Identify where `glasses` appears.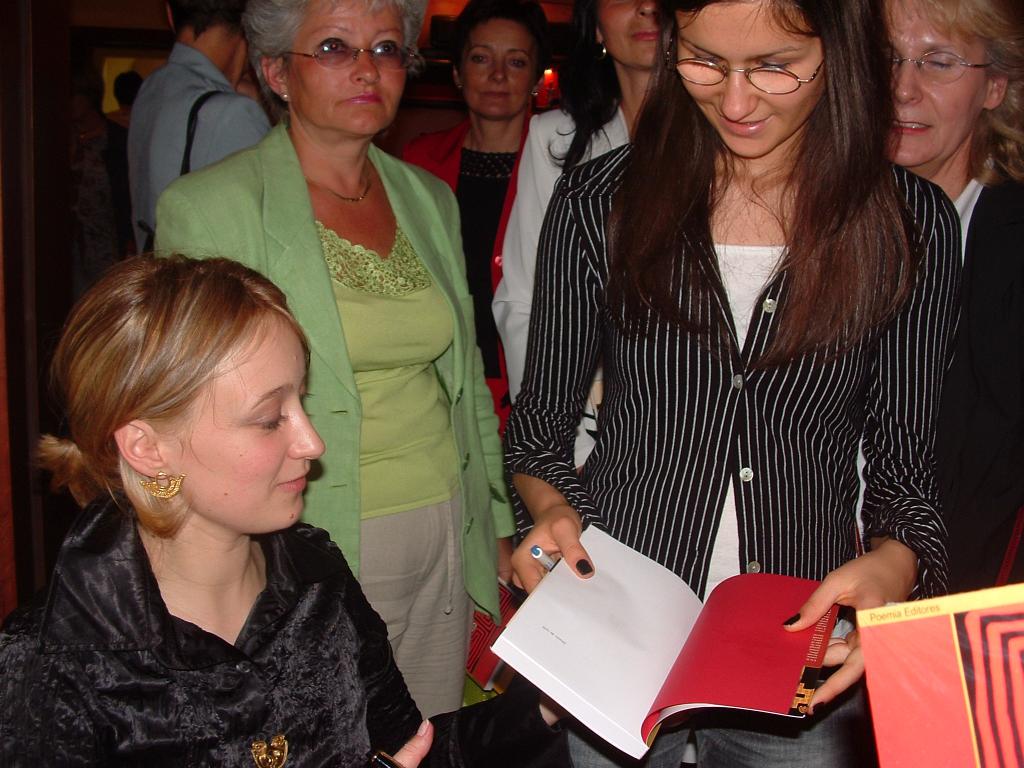
Appears at Rect(890, 37, 995, 86).
